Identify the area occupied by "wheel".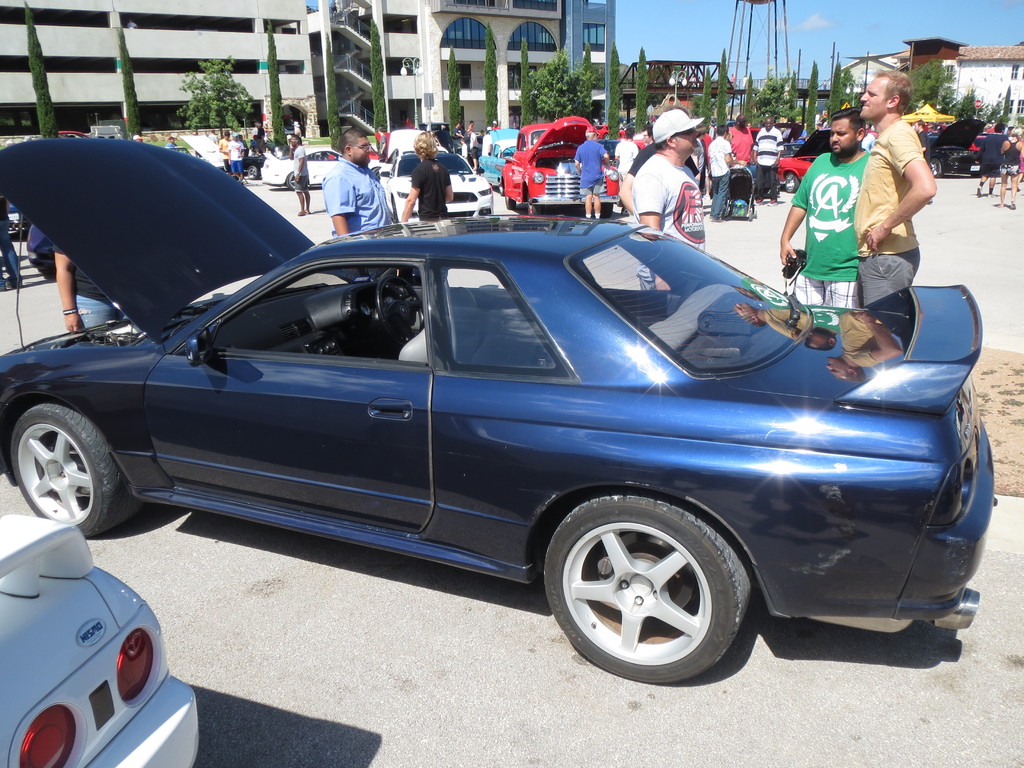
Area: 285,170,293,192.
